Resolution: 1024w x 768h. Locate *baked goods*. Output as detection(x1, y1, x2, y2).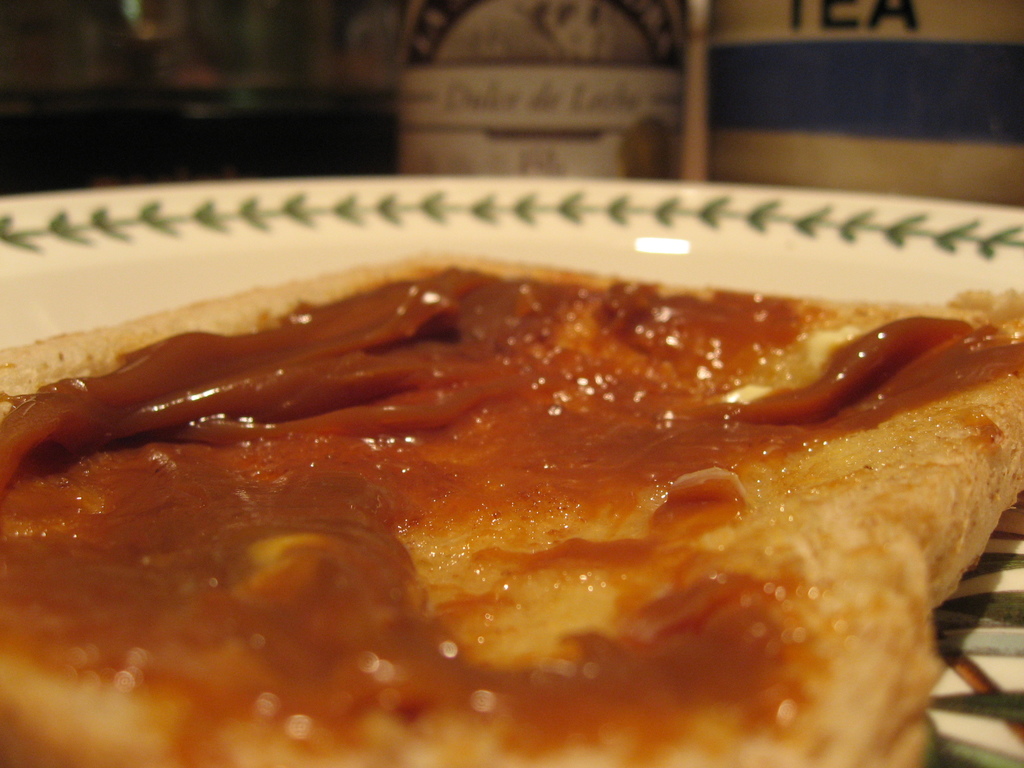
detection(0, 249, 1023, 767).
